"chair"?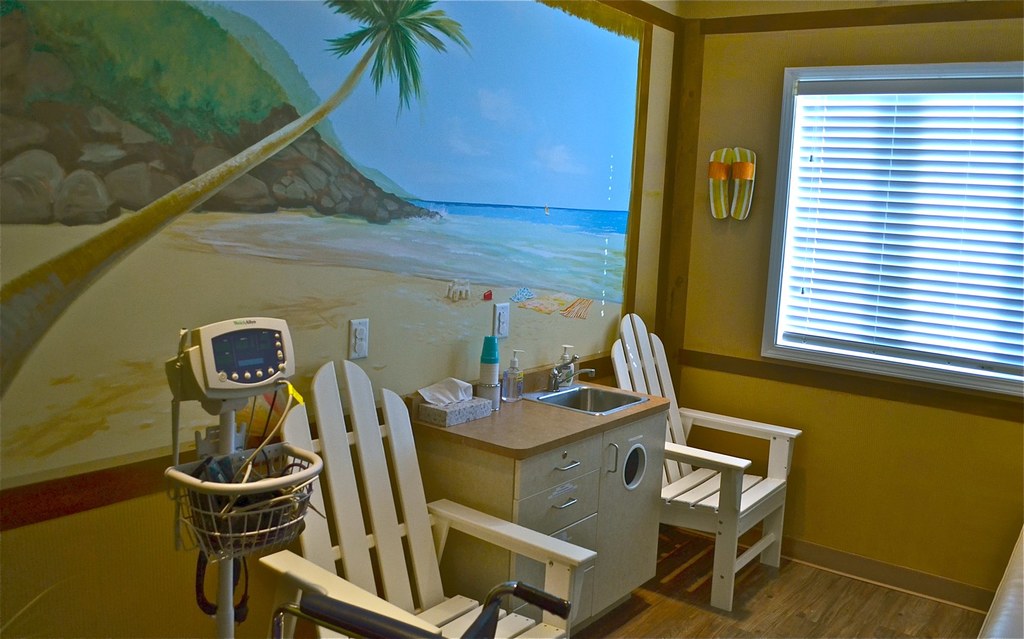
bbox=(260, 362, 597, 638)
